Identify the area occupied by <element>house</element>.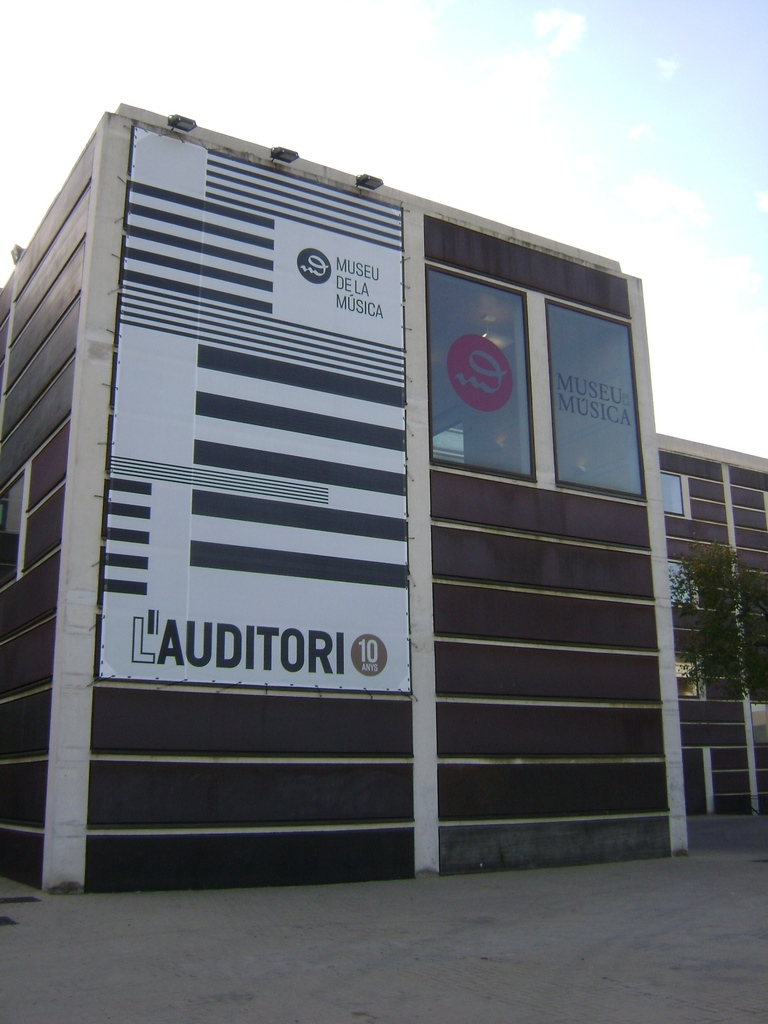
Area: crop(0, 54, 729, 888).
